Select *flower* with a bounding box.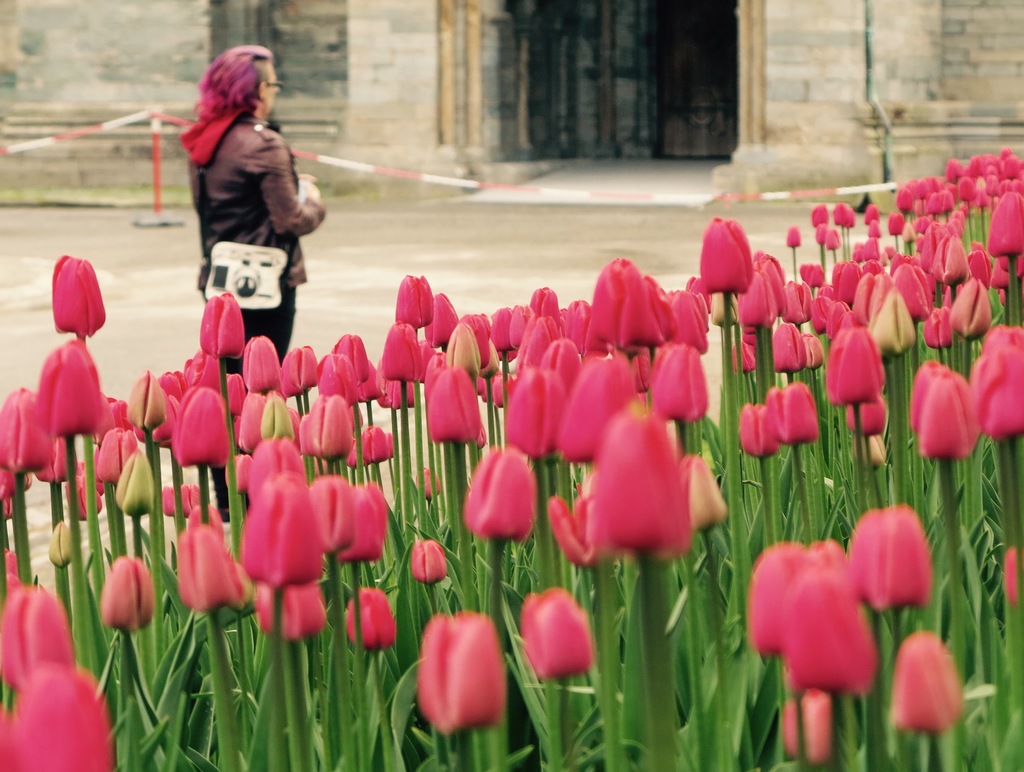
x1=771, y1=315, x2=800, y2=371.
